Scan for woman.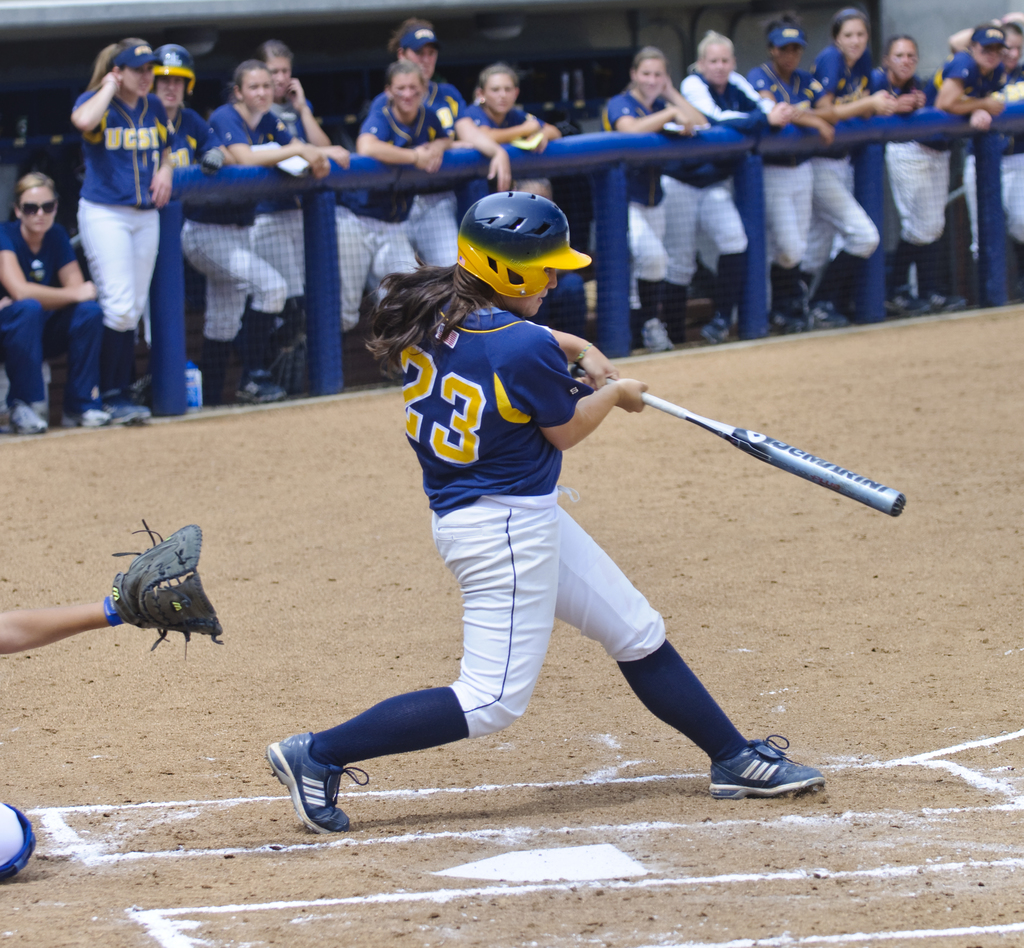
Scan result: left=390, top=19, right=491, bottom=271.
